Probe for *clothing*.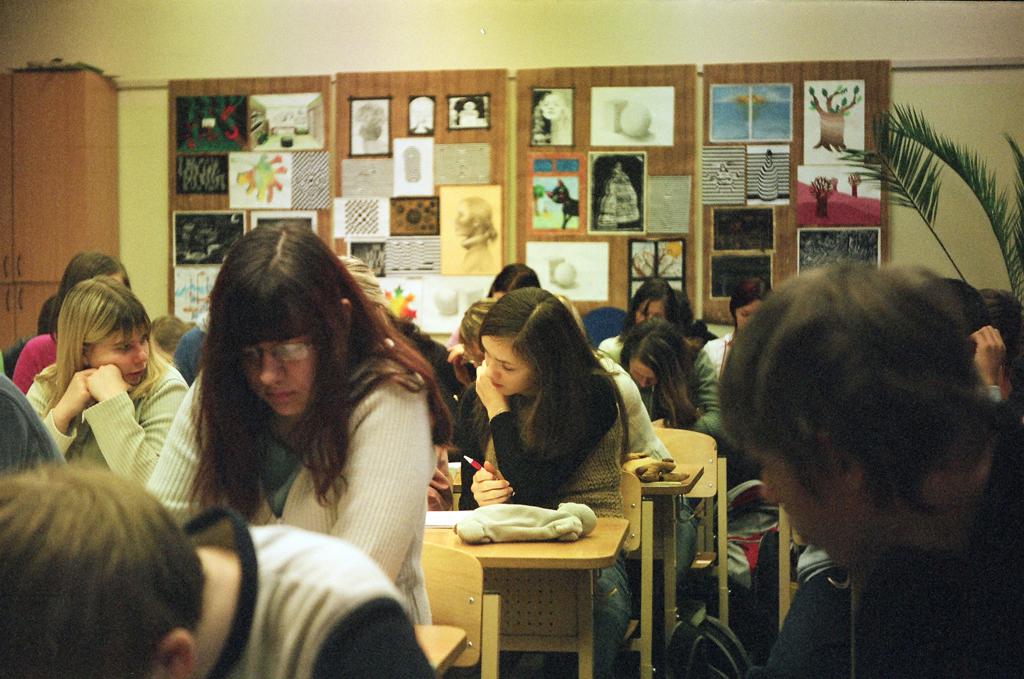
Probe result: 141/366/401/574.
